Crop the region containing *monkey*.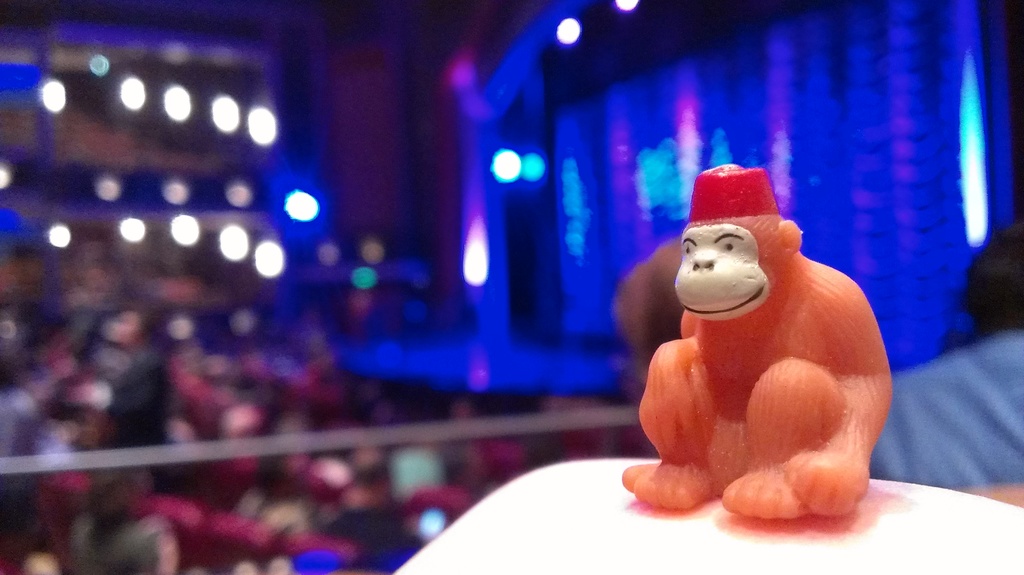
Crop region: (x1=619, y1=164, x2=897, y2=526).
